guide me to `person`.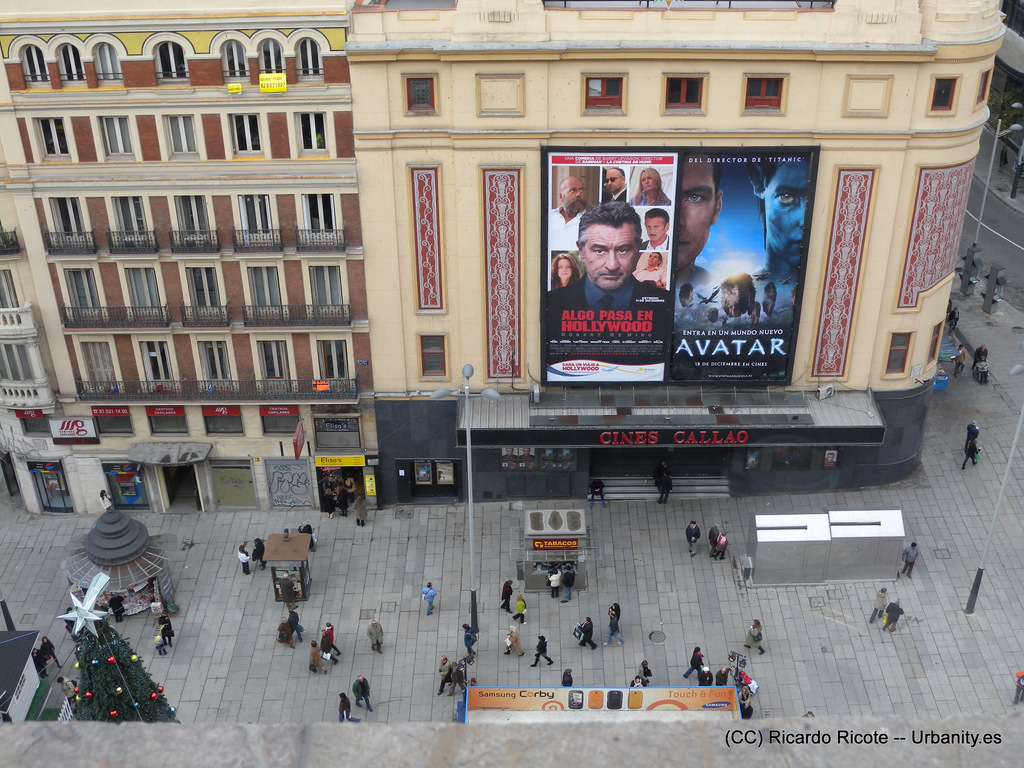
Guidance: bbox=[961, 435, 979, 470].
